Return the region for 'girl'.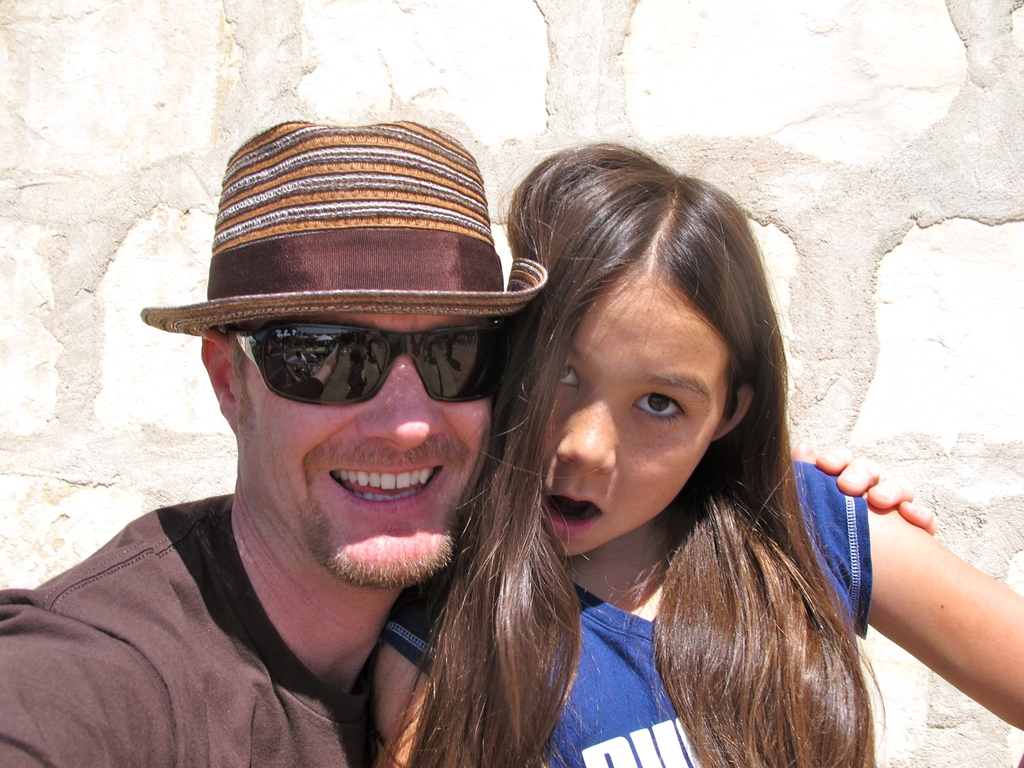
box=[372, 143, 1023, 764].
